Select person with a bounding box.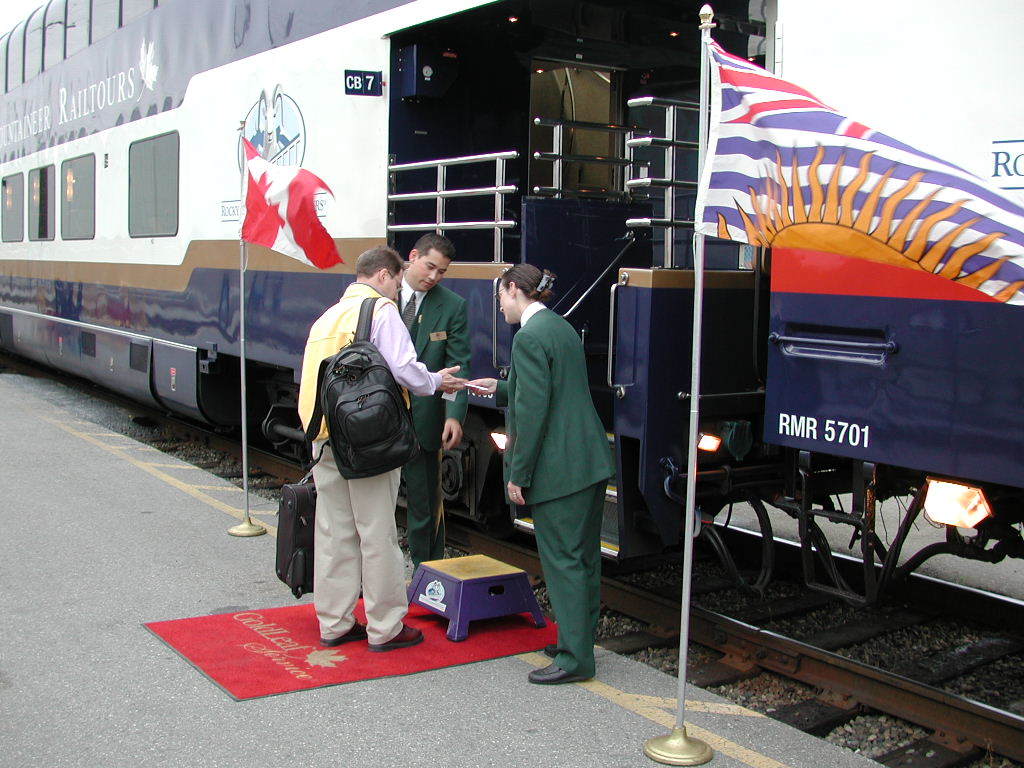
bbox(299, 245, 465, 656).
